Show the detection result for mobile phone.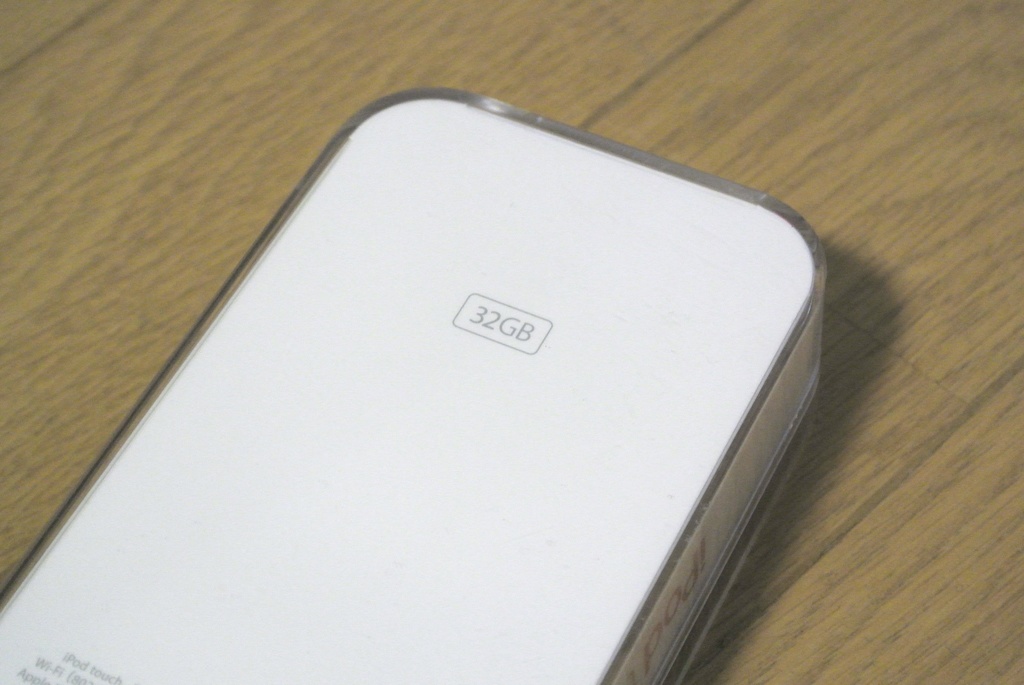
bbox=[76, 75, 849, 645].
